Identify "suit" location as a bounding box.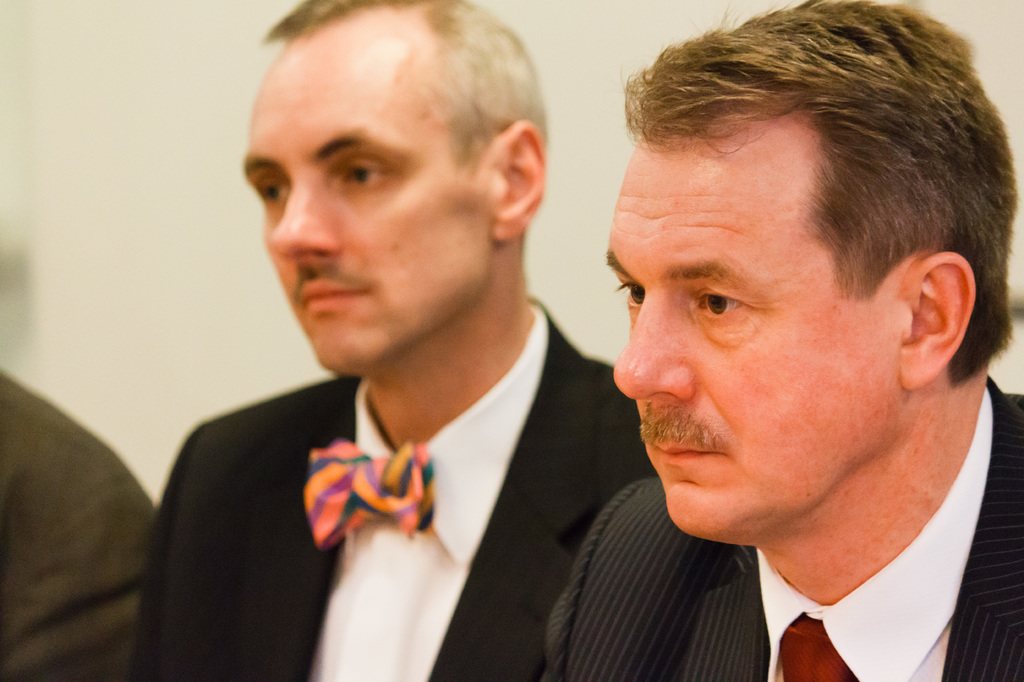
540:375:1023:681.
